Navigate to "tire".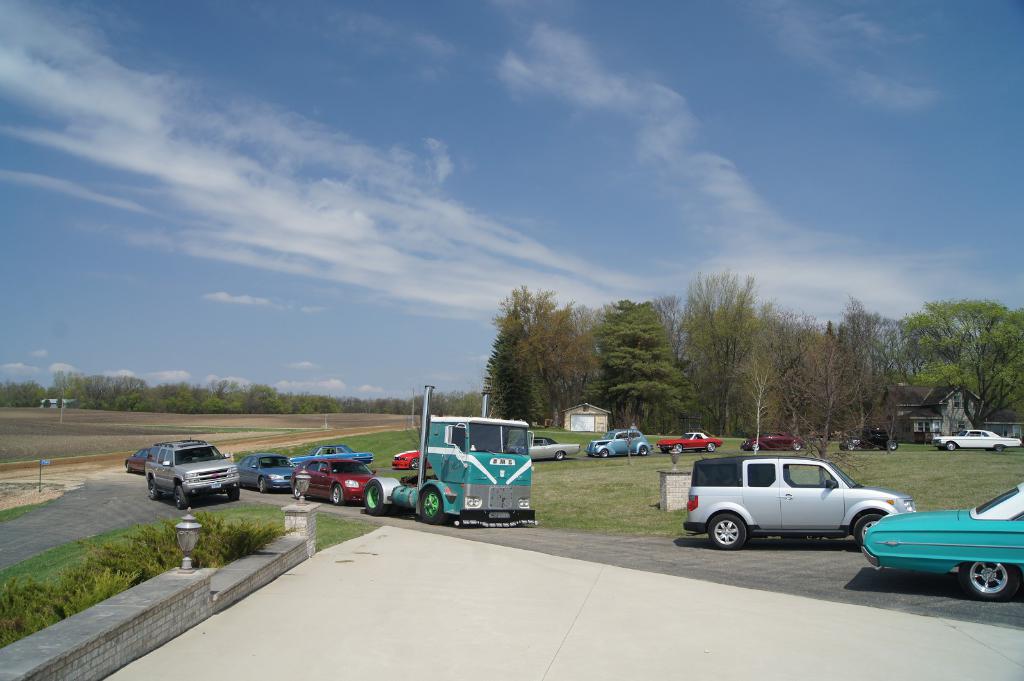
Navigation target: [851, 511, 883, 548].
